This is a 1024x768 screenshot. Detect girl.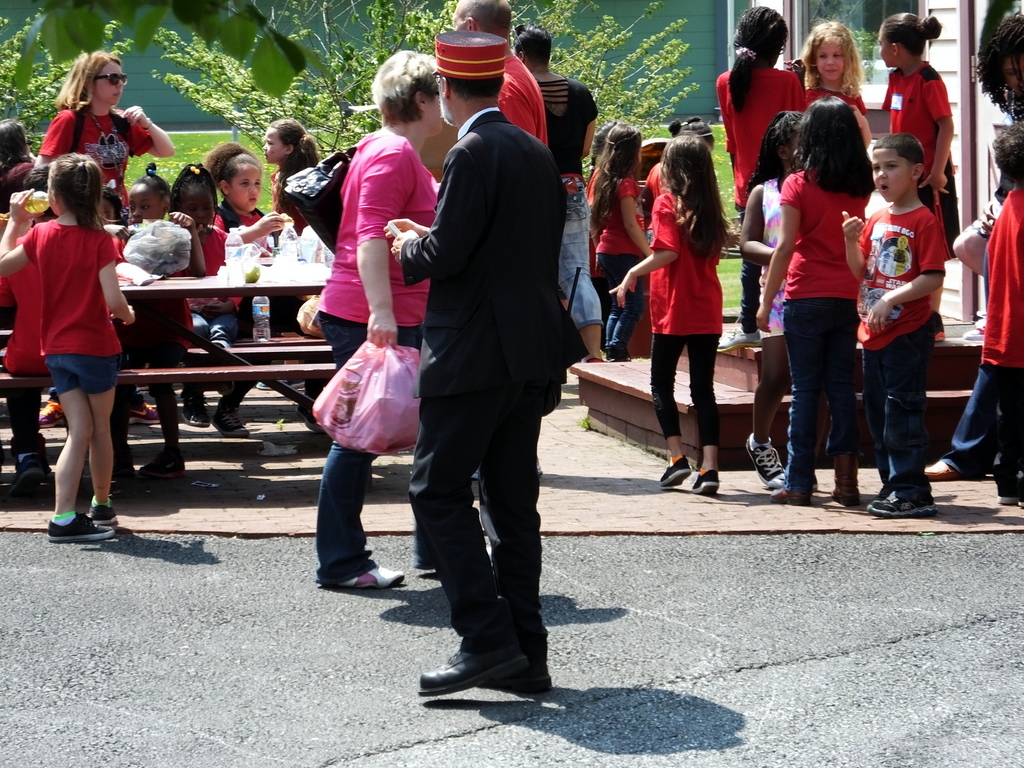
[left=606, top=131, right=728, bottom=495].
